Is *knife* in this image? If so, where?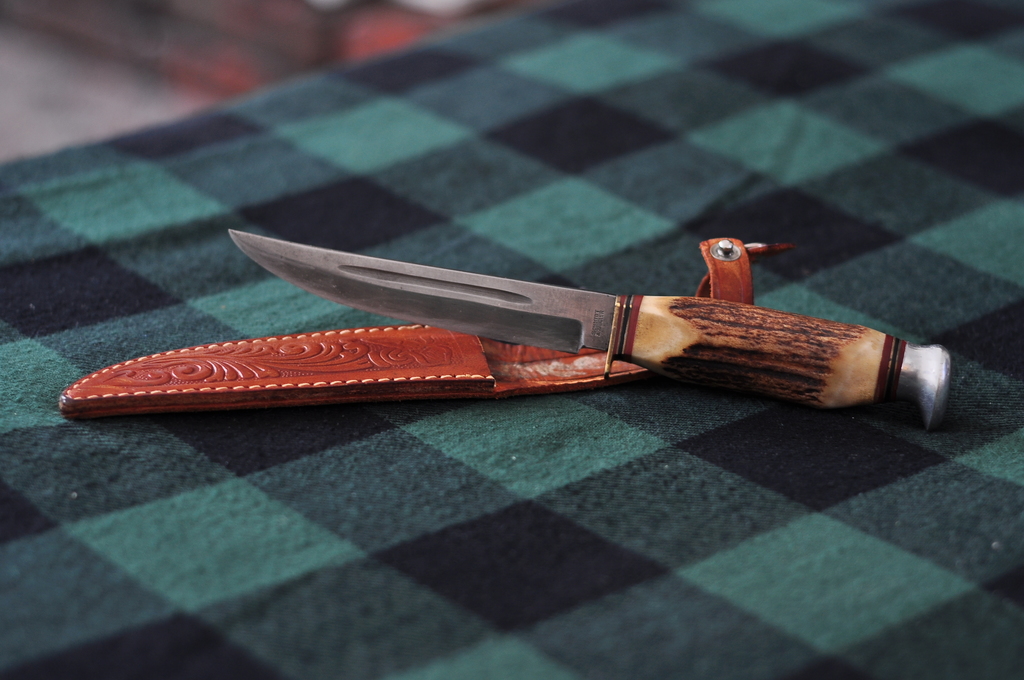
Yes, at (x1=227, y1=228, x2=952, y2=432).
